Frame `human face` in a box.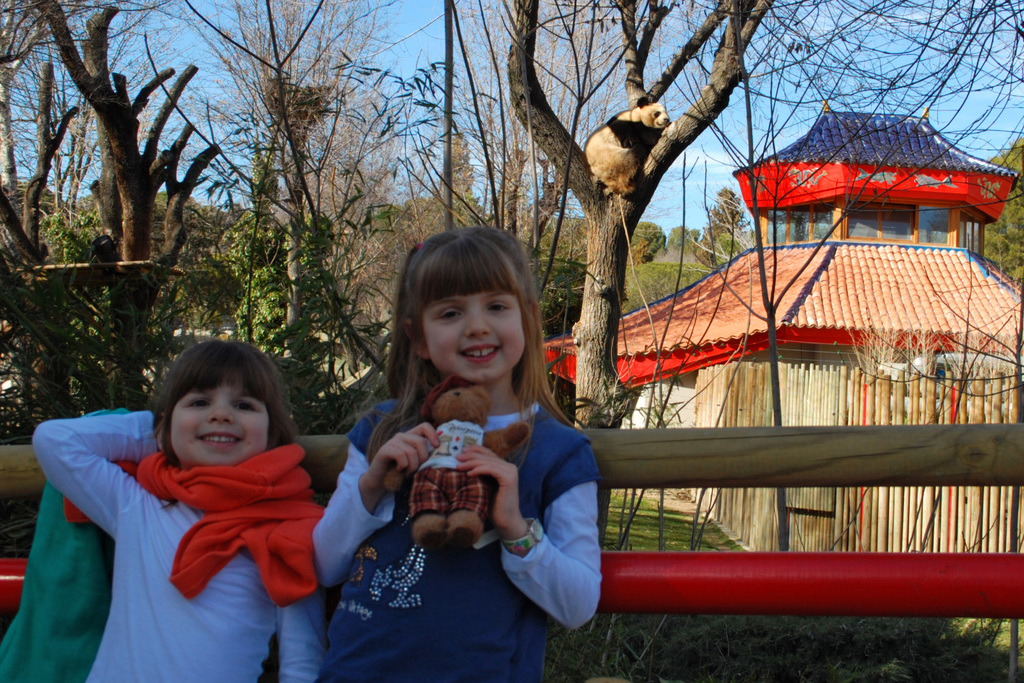
x1=170 y1=381 x2=271 y2=472.
